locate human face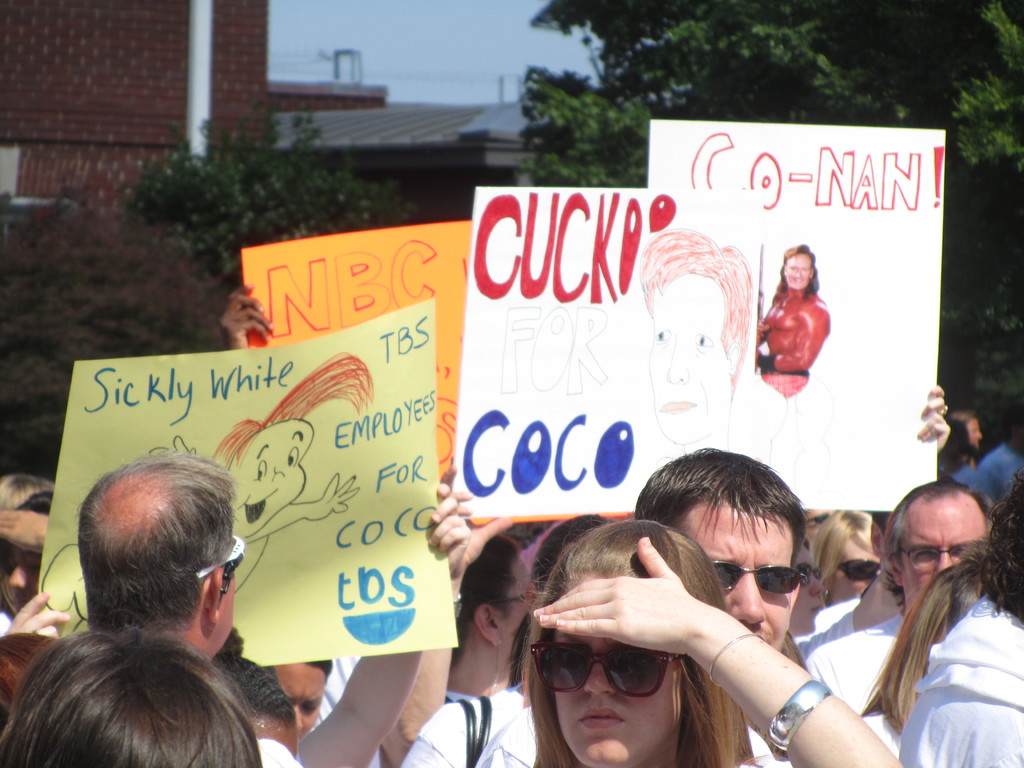
region(805, 511, 835, 541)
